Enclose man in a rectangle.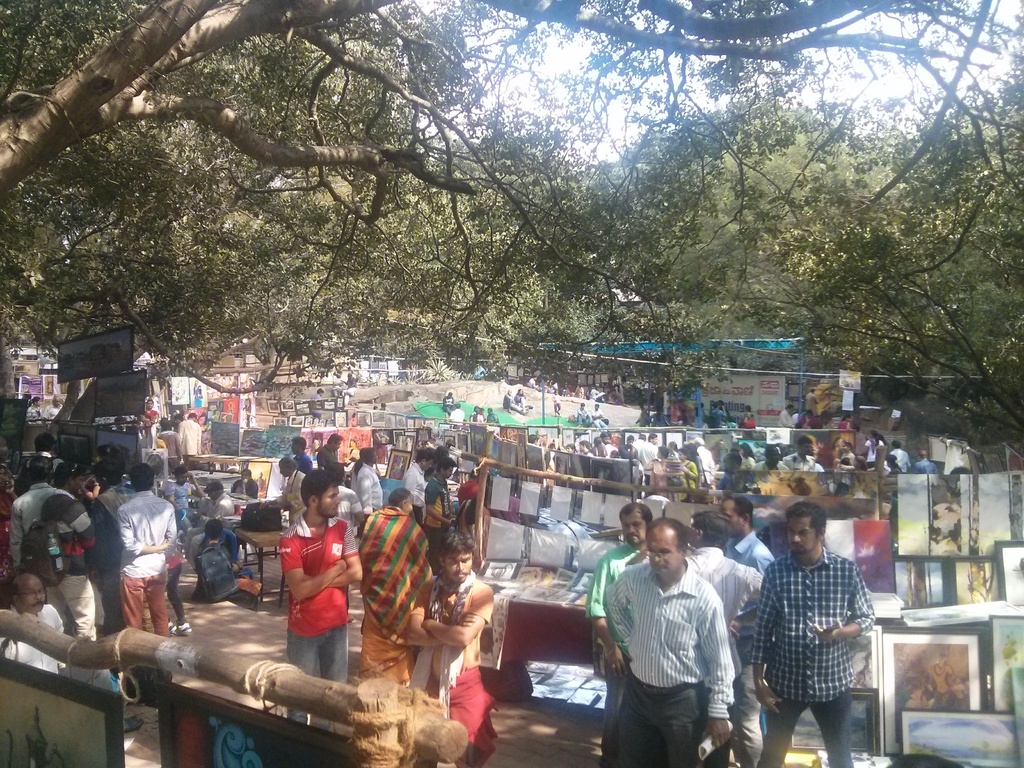
x1=576 y1=401 x2=592 y2=428.
